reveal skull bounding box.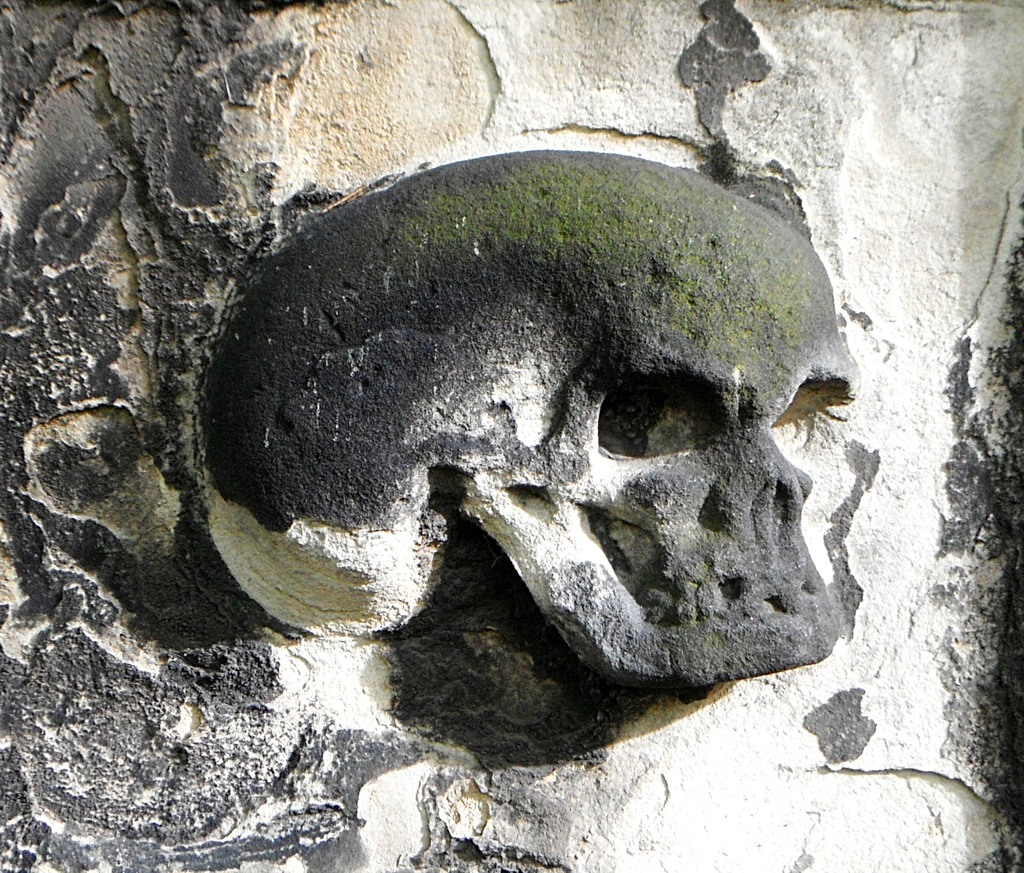
Revealed: (197, 147, 861, 709).
